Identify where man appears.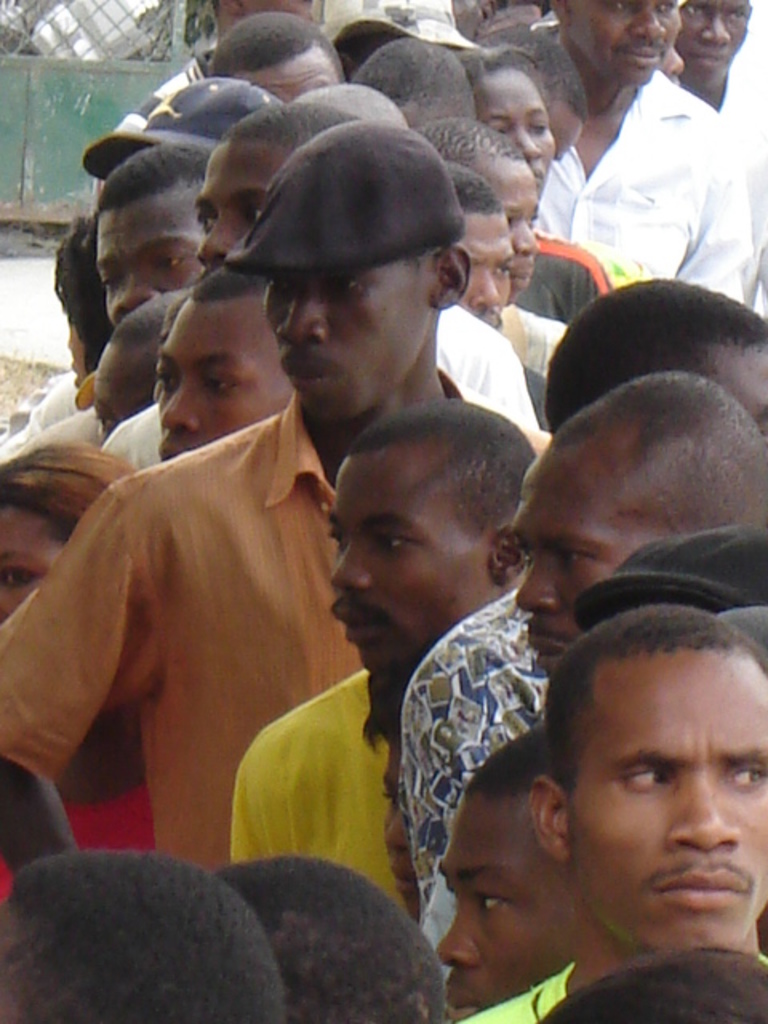
Appears at [0,843,288,1022].
